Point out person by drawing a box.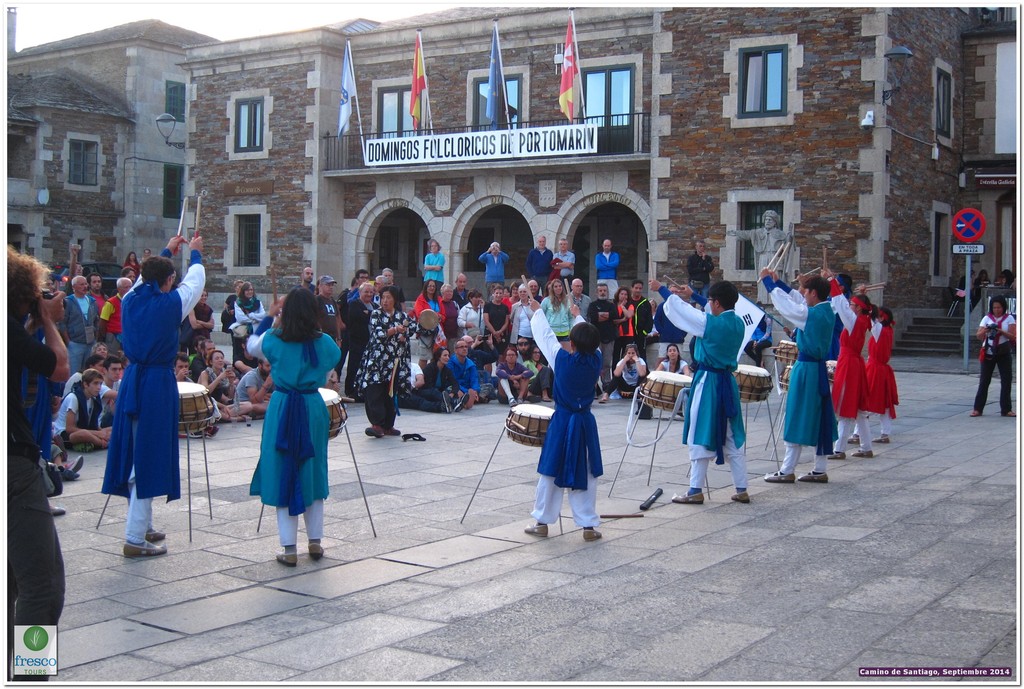
<region>4, 246, 76, 685</region>.
